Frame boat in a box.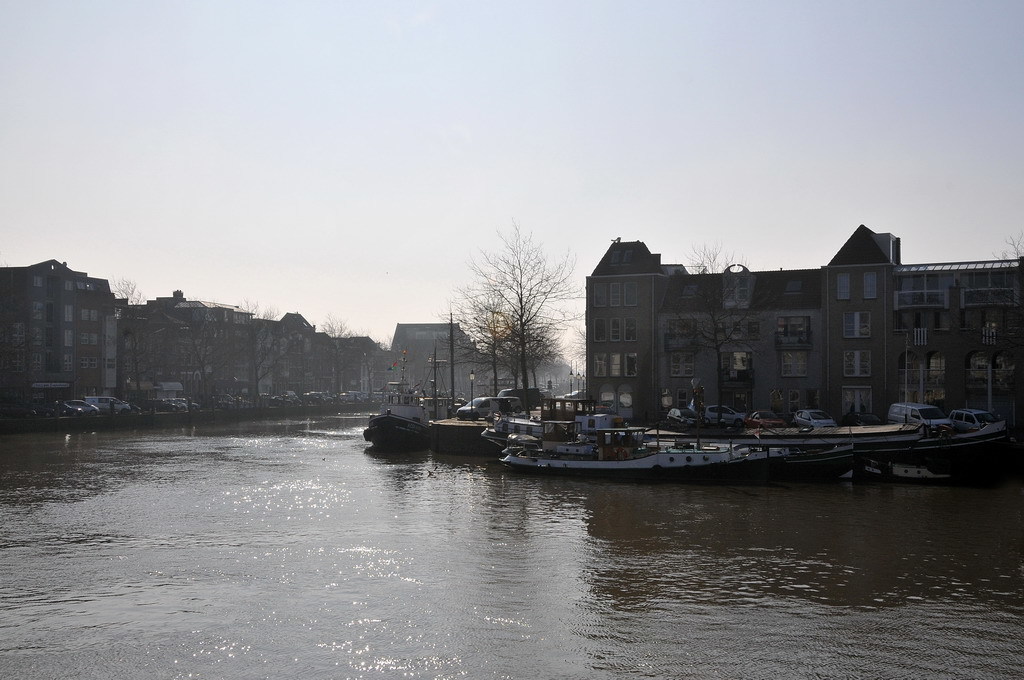
421,346,461,421.
